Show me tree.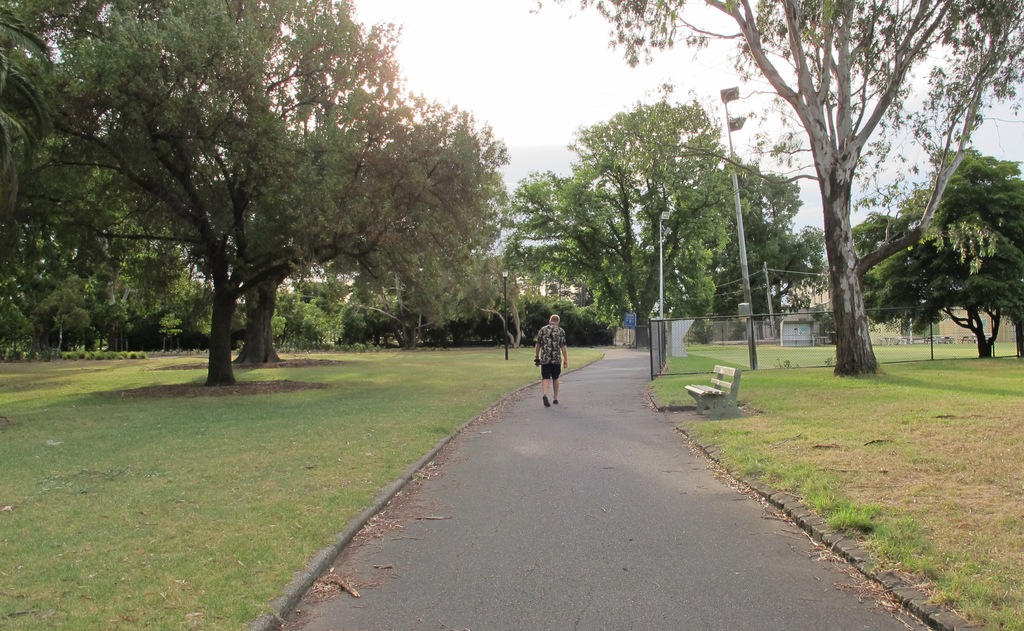
tree is here: x1=0 y1=0 x2=61 y2=277.
